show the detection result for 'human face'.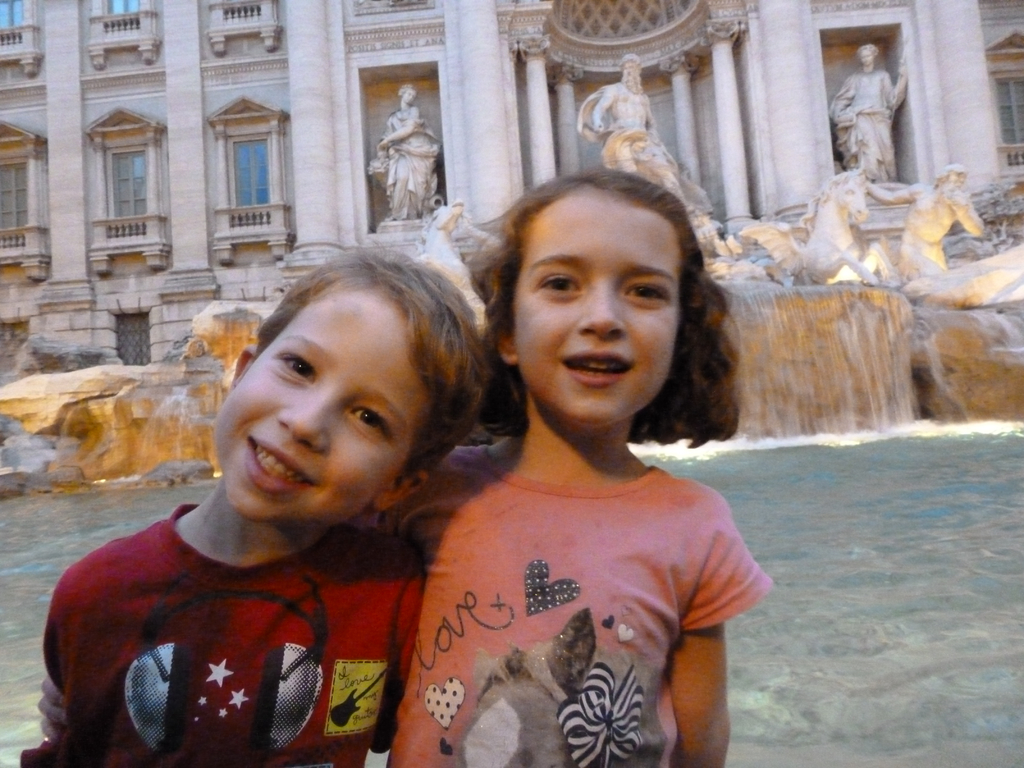
<region>515, 193, 682, 431</region>.
